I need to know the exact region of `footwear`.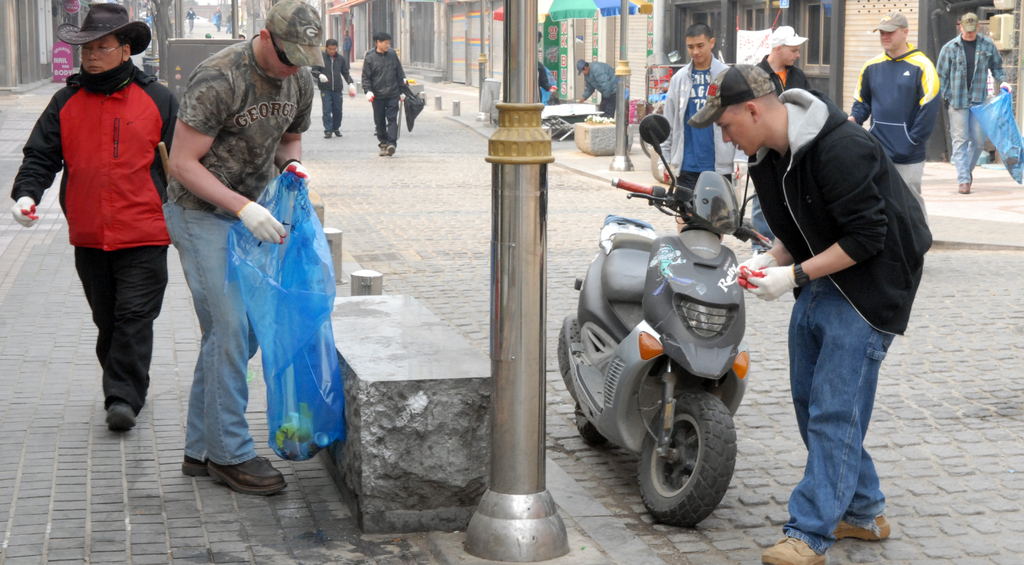
Region: locate(322, 127, 328, 150).
